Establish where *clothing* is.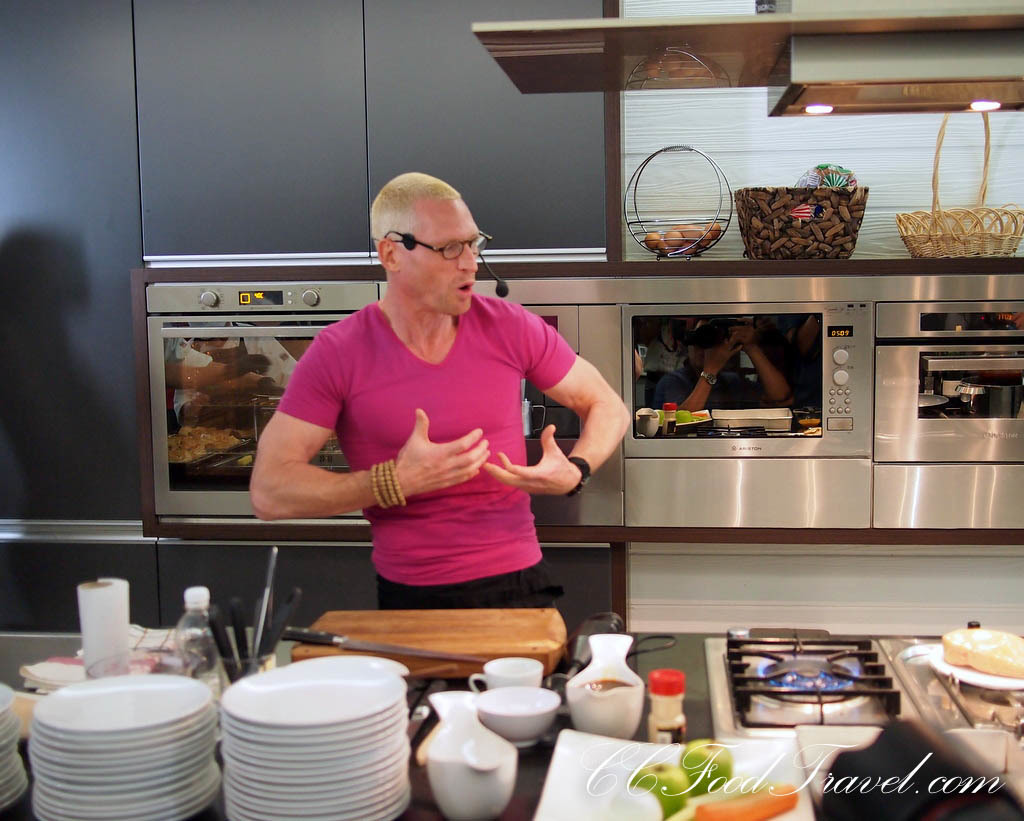
Established at bbox=(265, 254, 597, 608).
